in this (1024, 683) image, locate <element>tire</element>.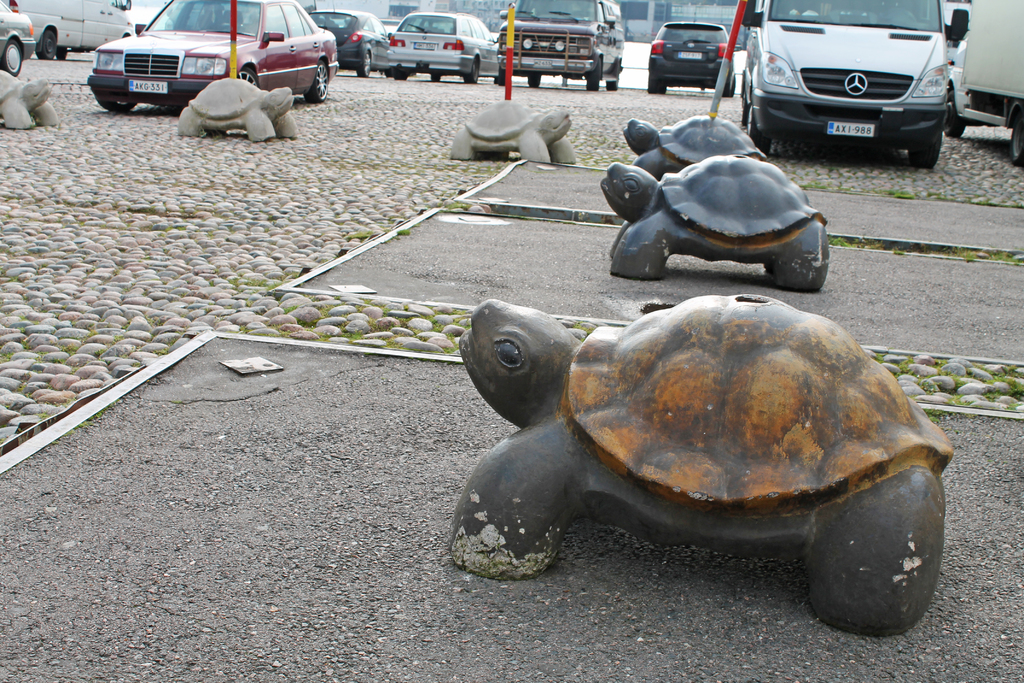
Bounding box: rect(588, 60, 600, 92).
